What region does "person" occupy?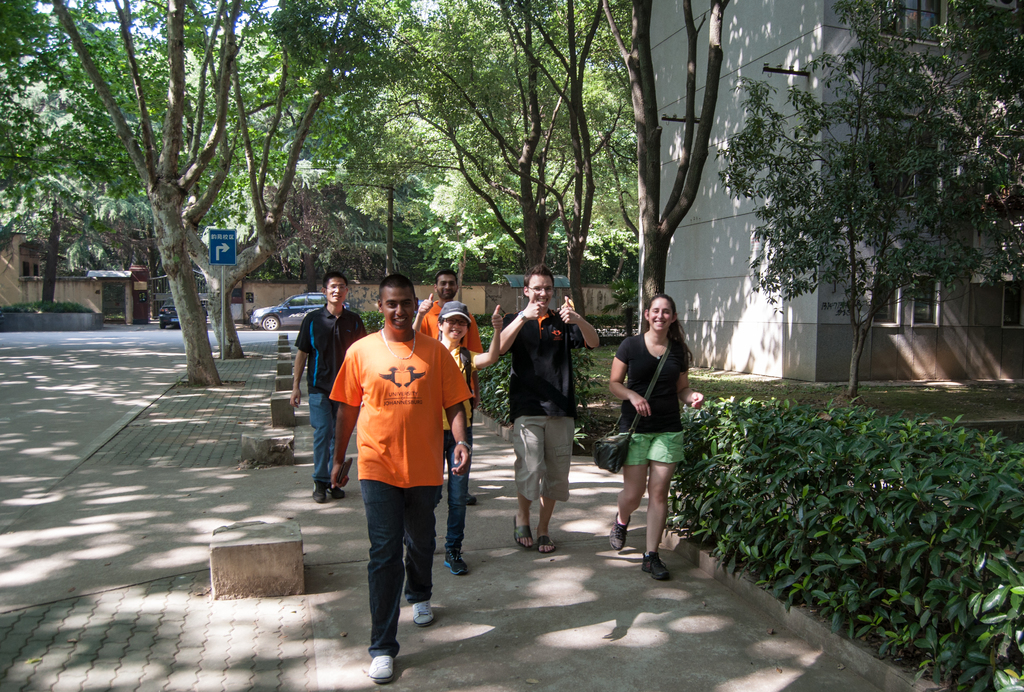
[left=607, top=293, right=704, bottom=561].
